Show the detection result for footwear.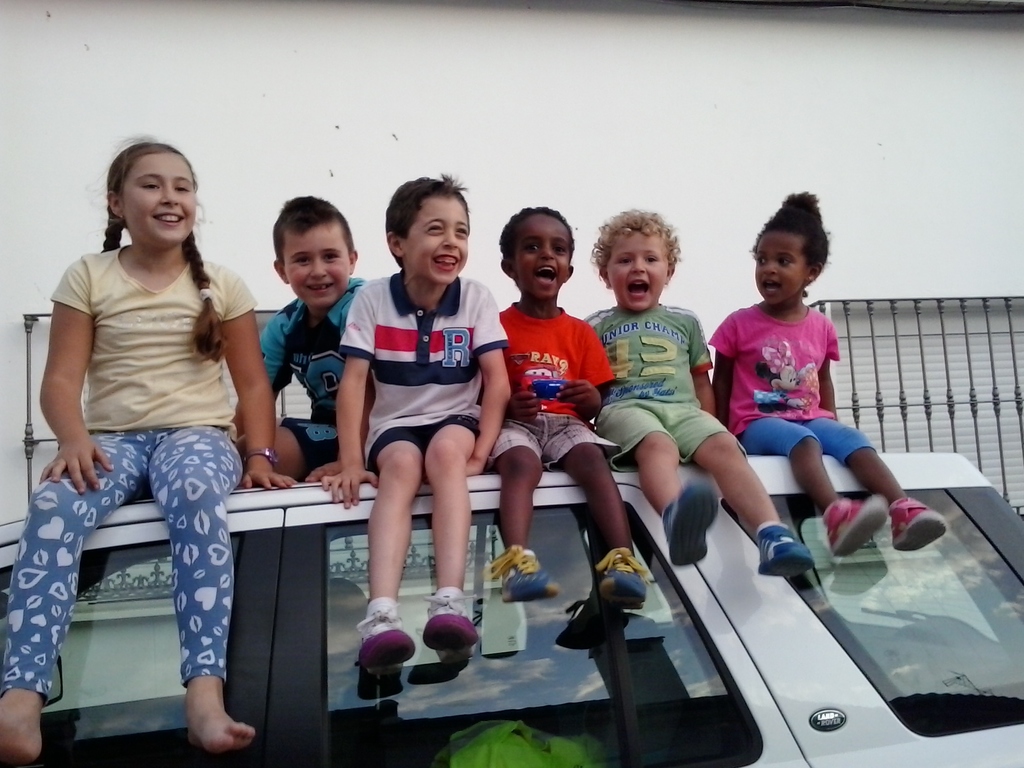
(355, 607, 422, 684).
